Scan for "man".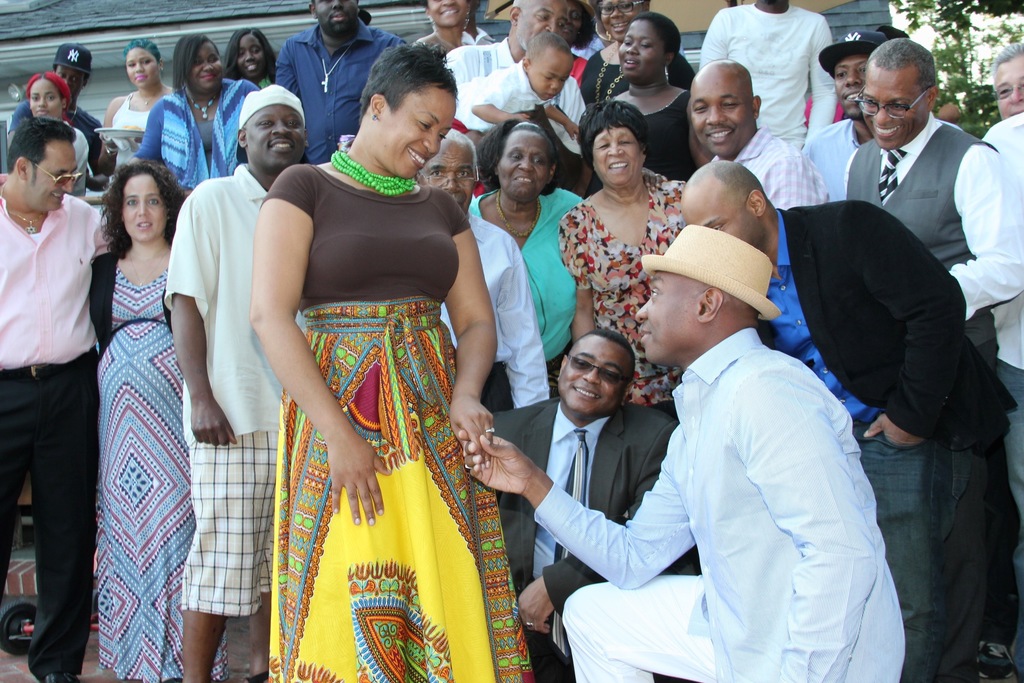
Scan result: (840,35,1023,372).
